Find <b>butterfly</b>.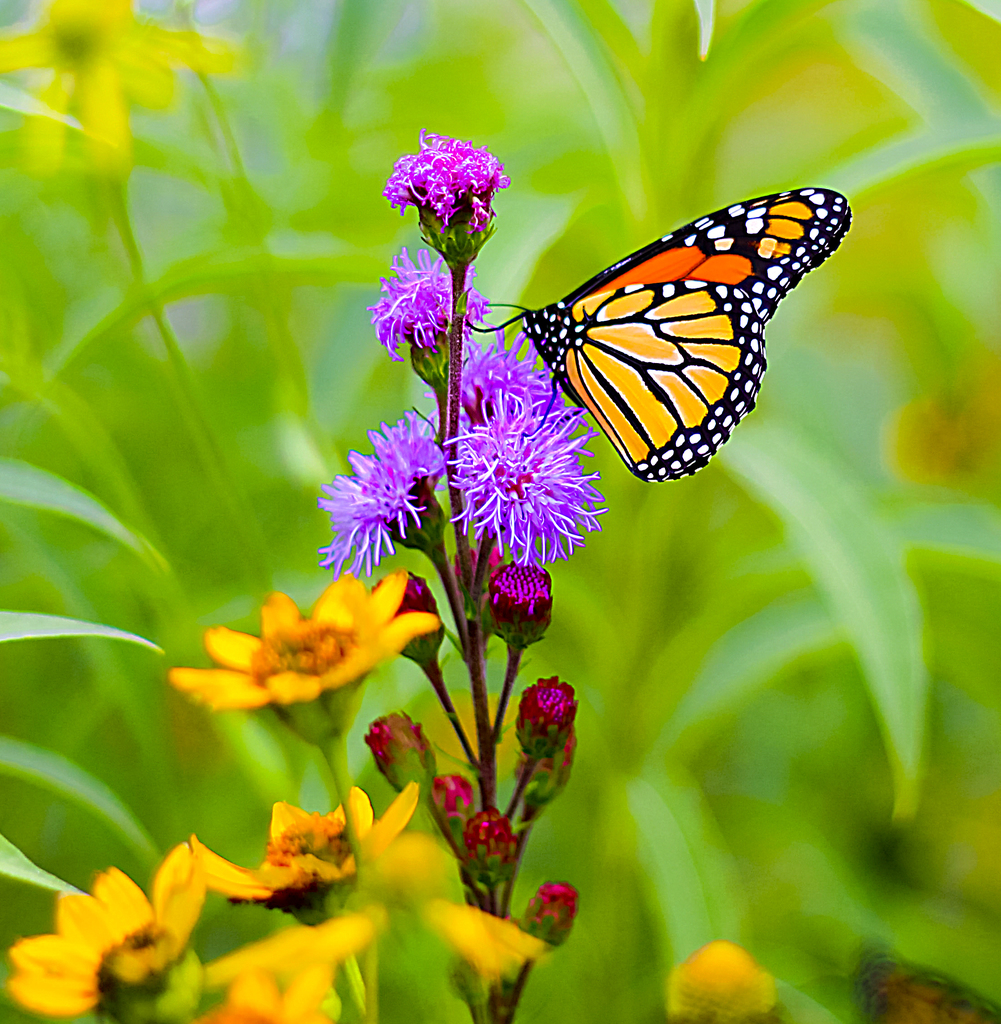
pyautogui.locateOnScreen(497, 182, 849, 486).
